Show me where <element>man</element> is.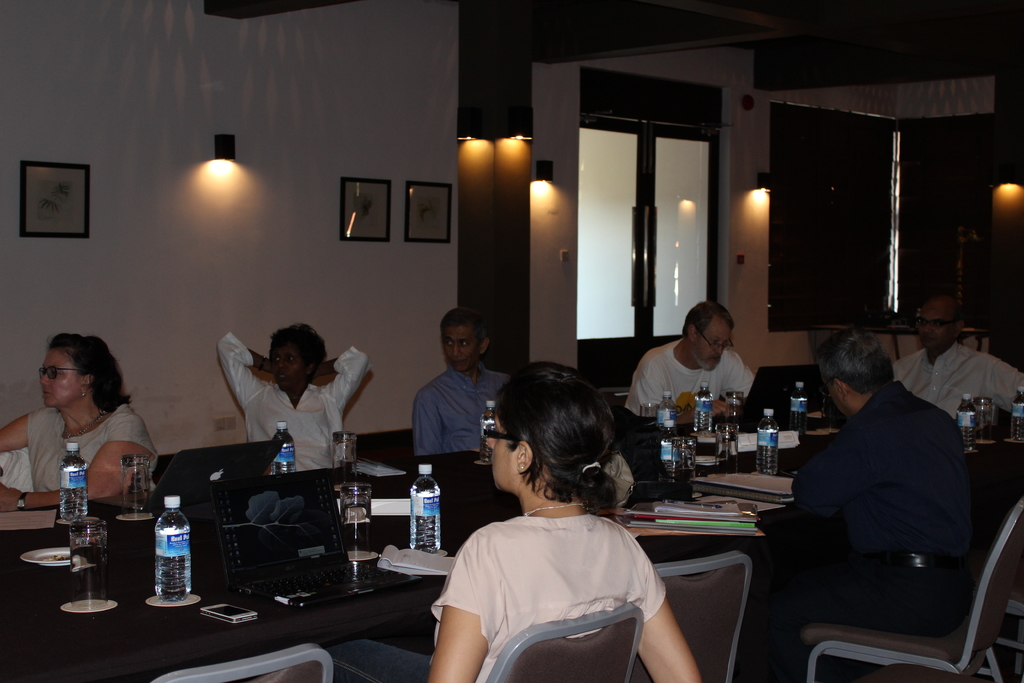
<element>man</element> is at (755,331,976,682).
